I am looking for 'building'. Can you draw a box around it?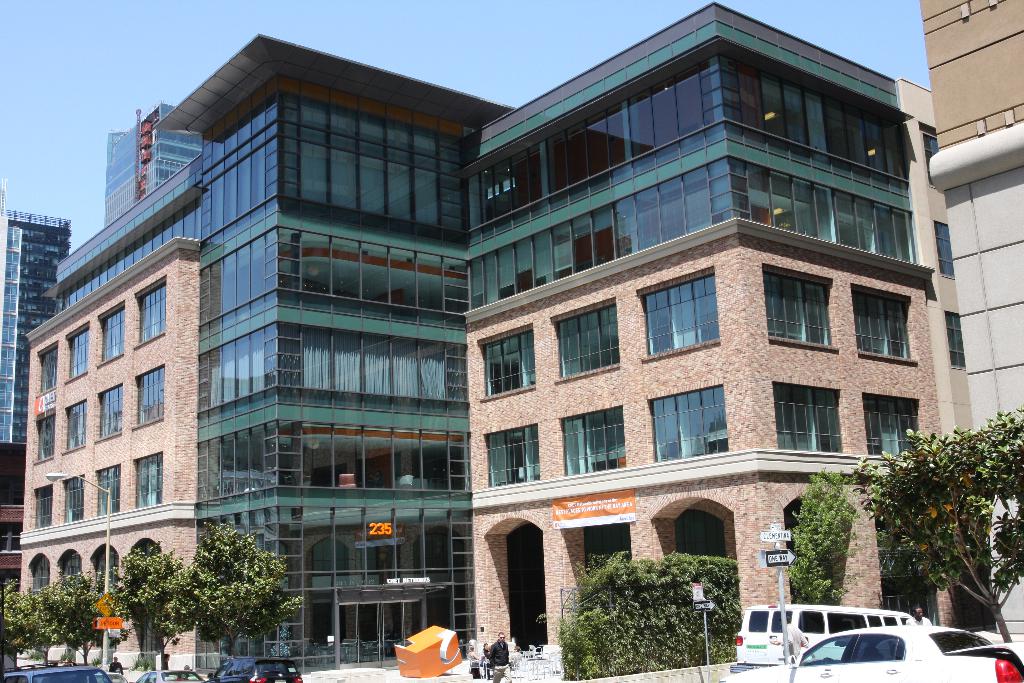
Sure, the bounding box is x1=0 y1=208 x2=70 y2=442.
